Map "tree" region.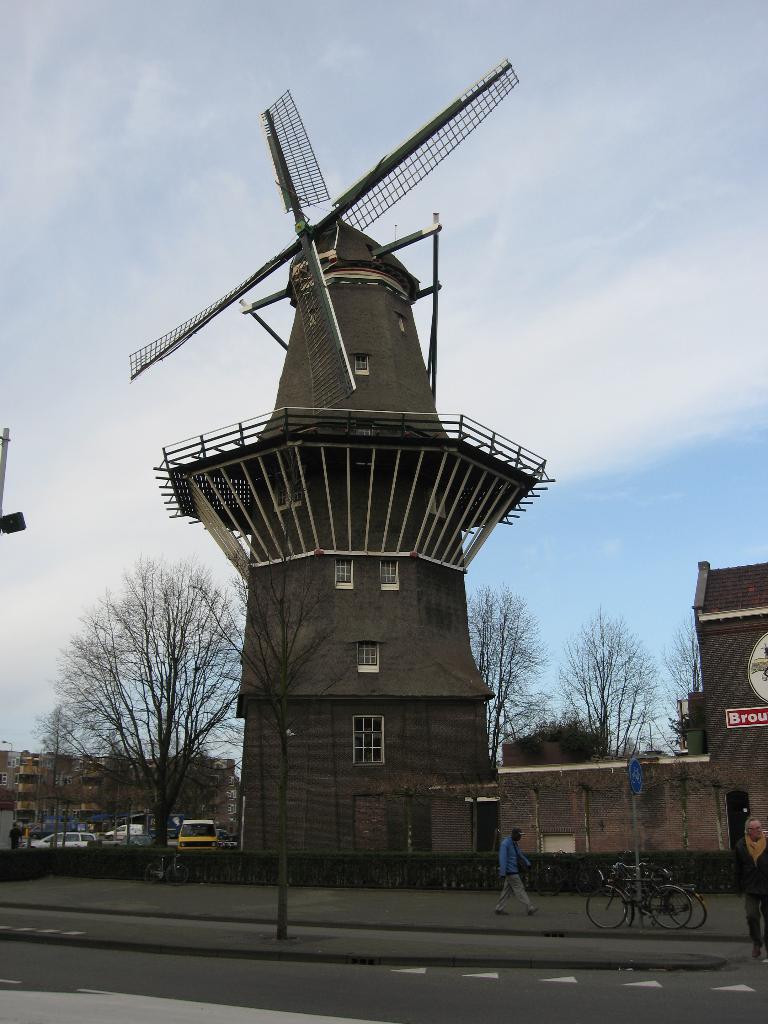
Mapped to x1=660, y1=624, x2=700, y2=747.
